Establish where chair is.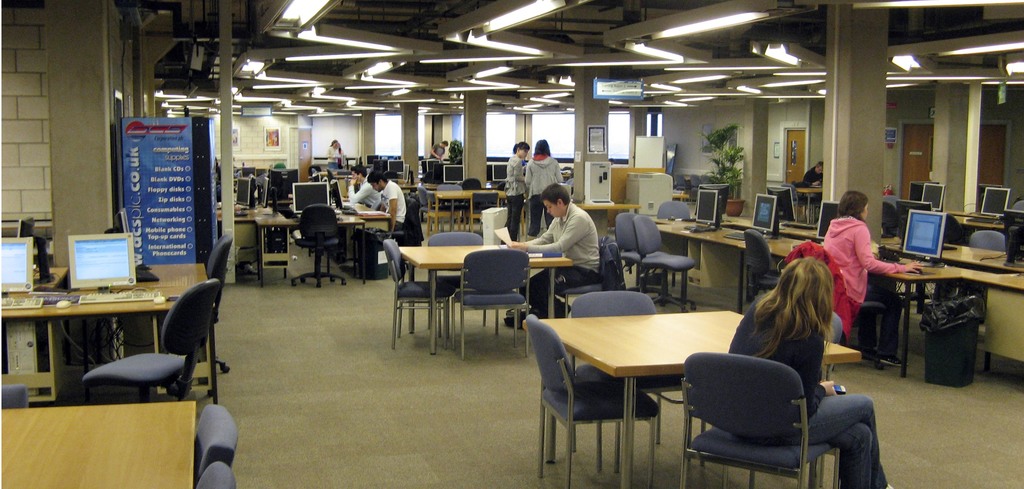
Established at (left=882, top=200, right=897, bottom=239).
